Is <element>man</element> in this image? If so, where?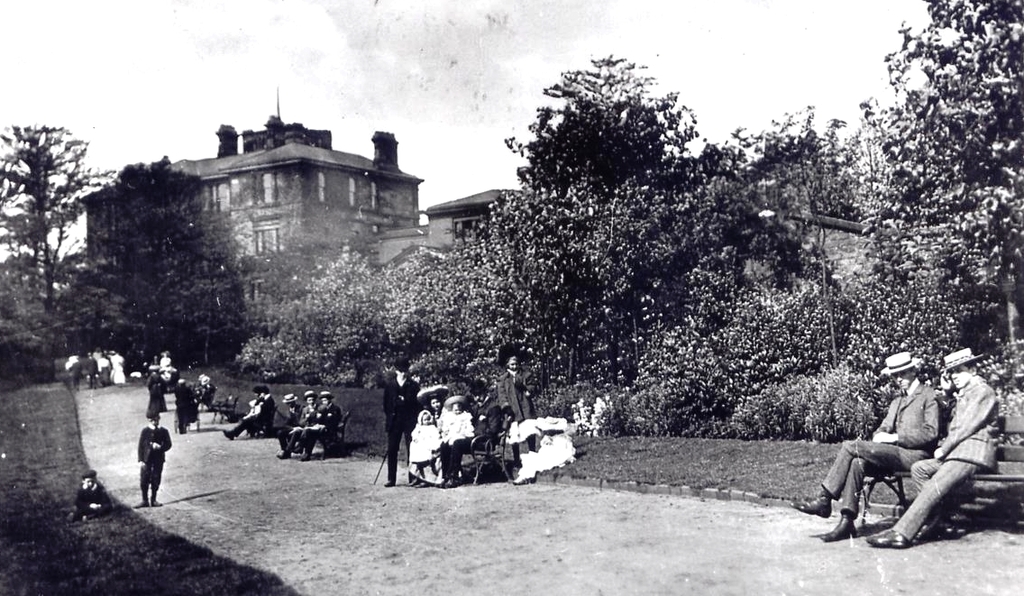
Yes, at 788 350 943 543.
